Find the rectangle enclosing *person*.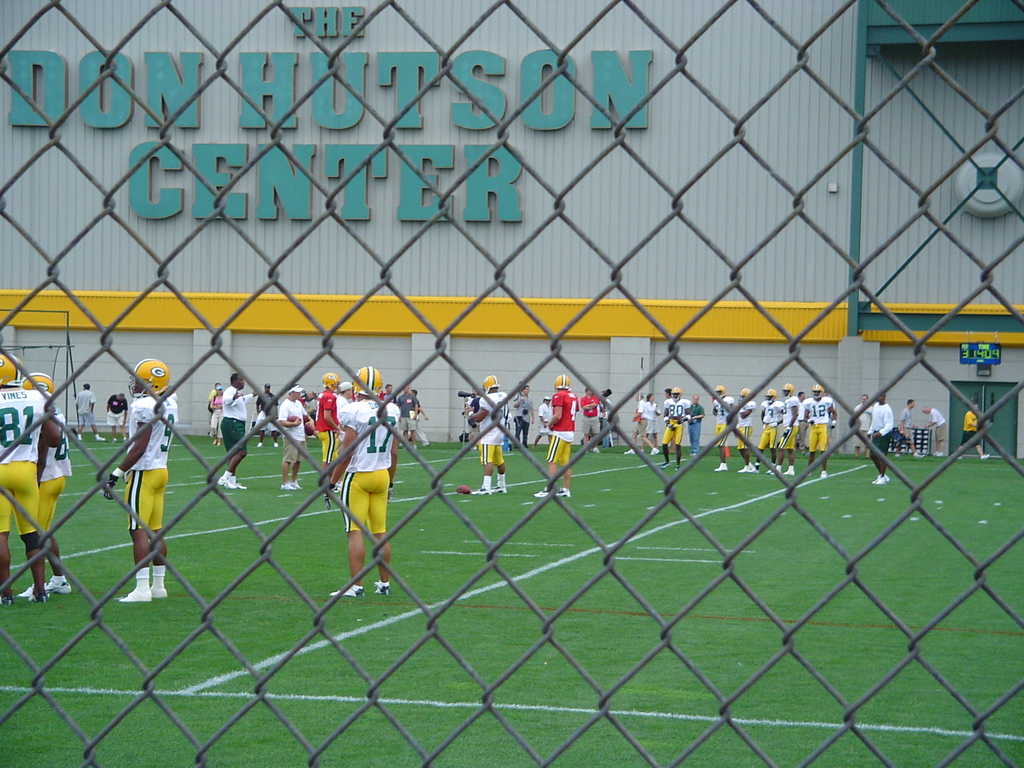
{"x1": 799, "y1": 392, "x2": 809, "y2": 456}.
